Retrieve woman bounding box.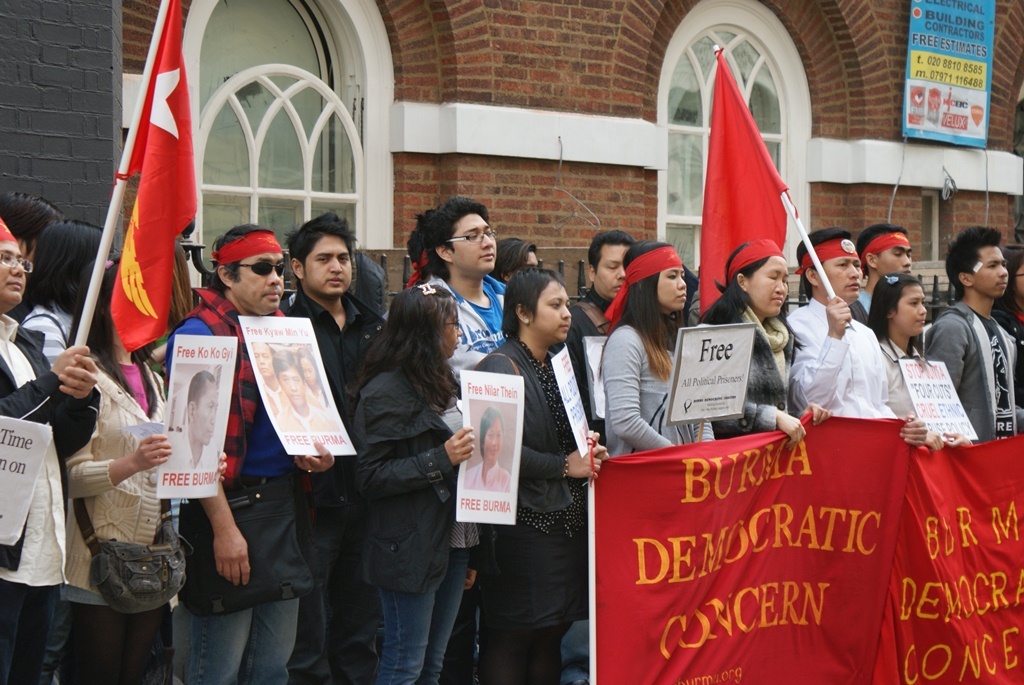
Bounding box: [995,250,1023,434].
